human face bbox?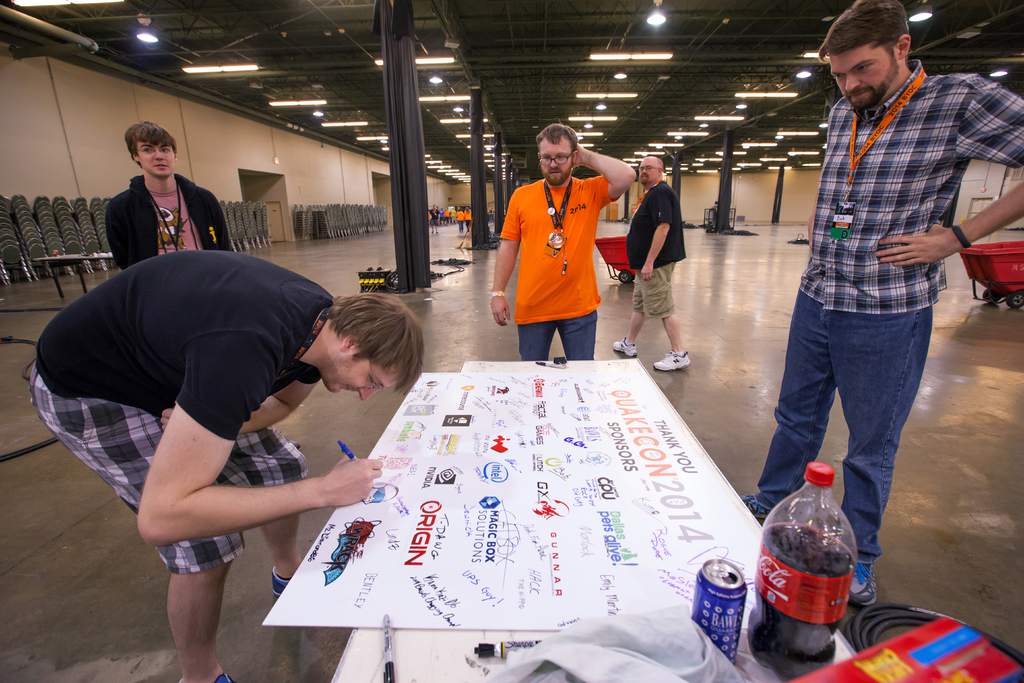
835 42 898 106
